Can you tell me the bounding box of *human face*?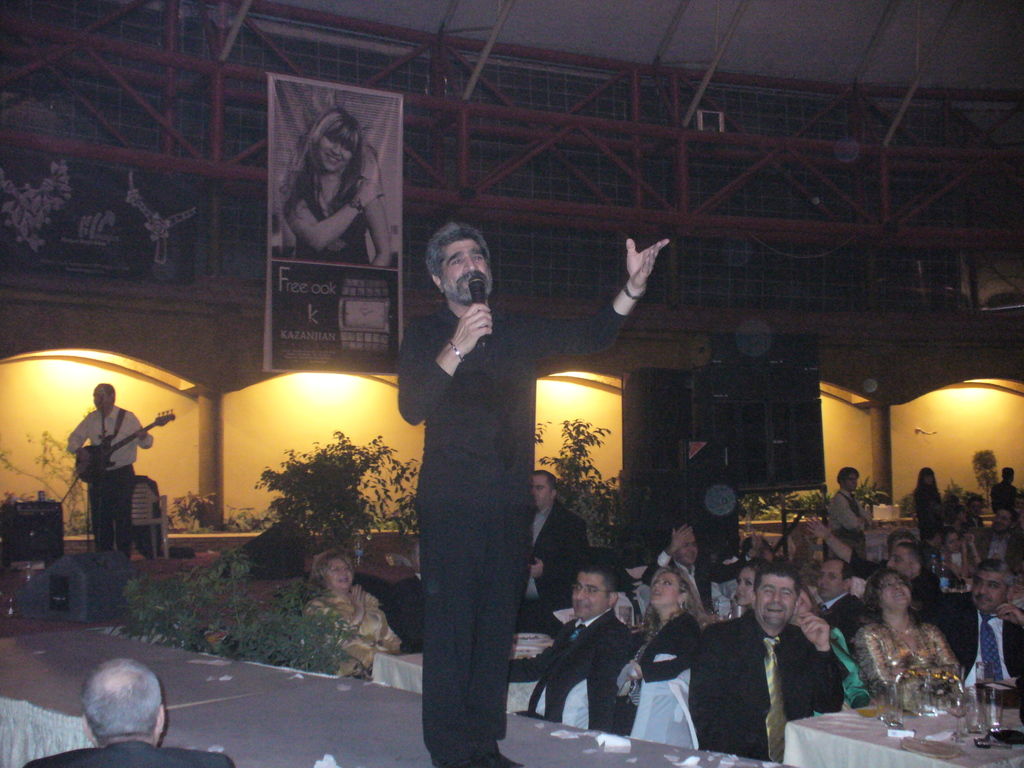
box=[843, 477, 858, 492].
